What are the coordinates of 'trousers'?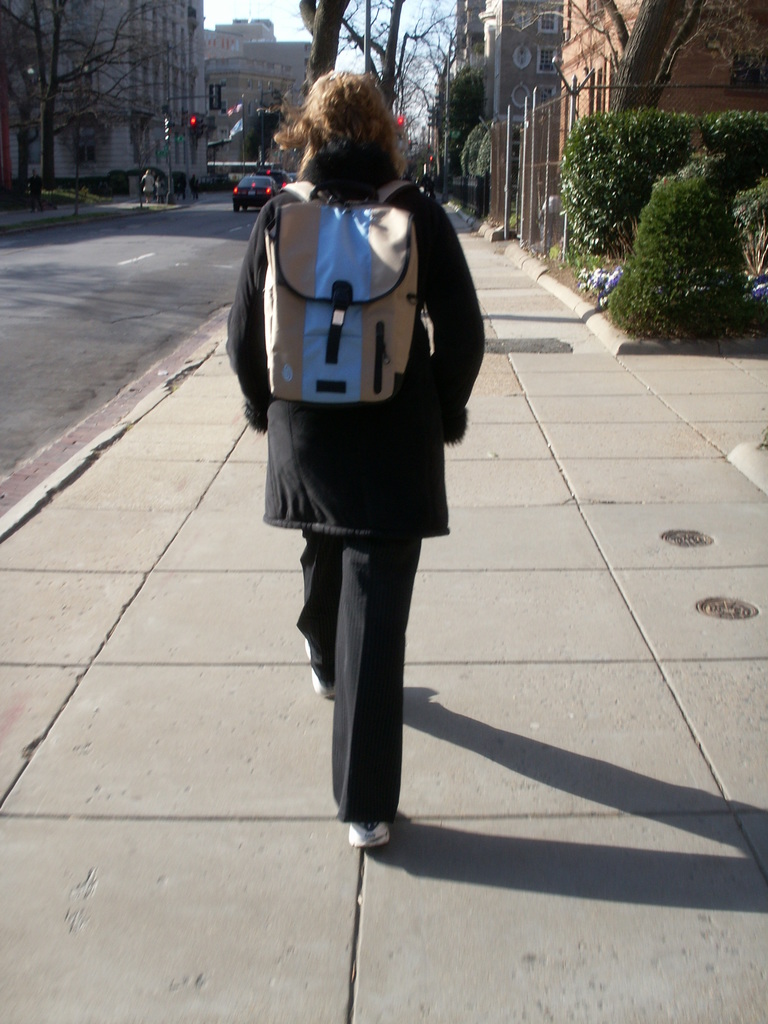
<box>292,526,417,819</box>.
